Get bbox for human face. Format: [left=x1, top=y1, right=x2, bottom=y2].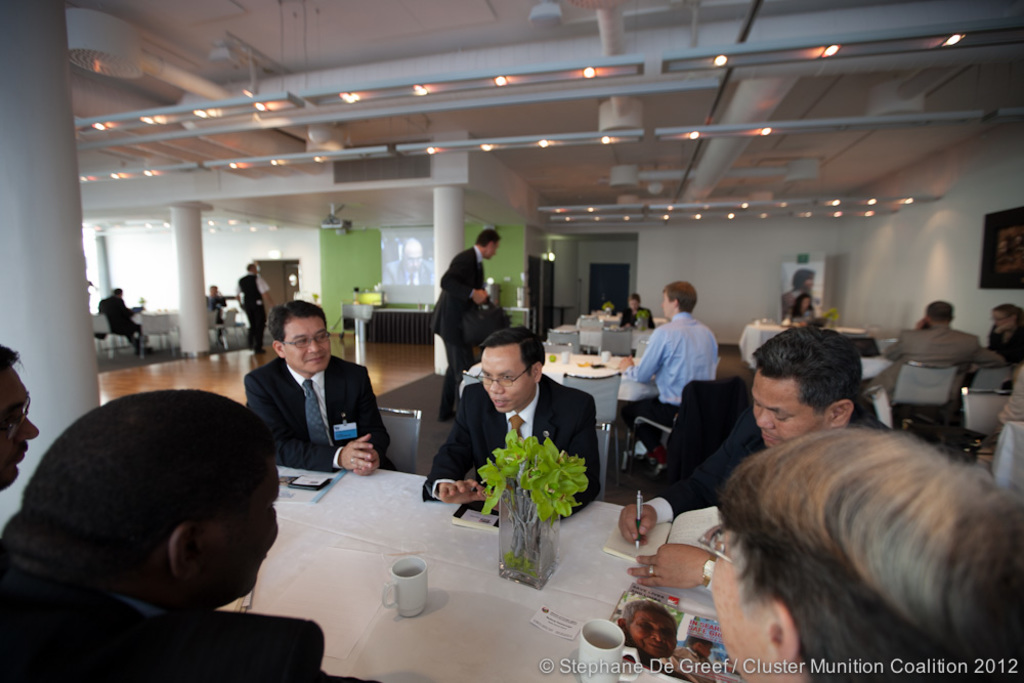
[left=749, top=375, right=821, bottom=451].
